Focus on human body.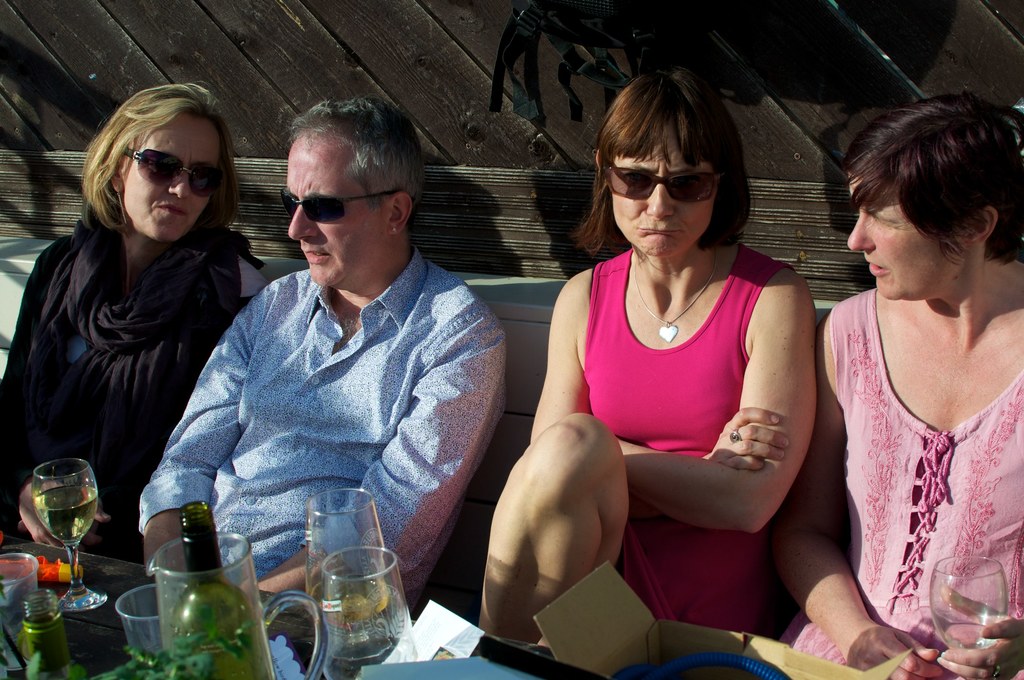
Focused at region(0, 216, 273, 559).
